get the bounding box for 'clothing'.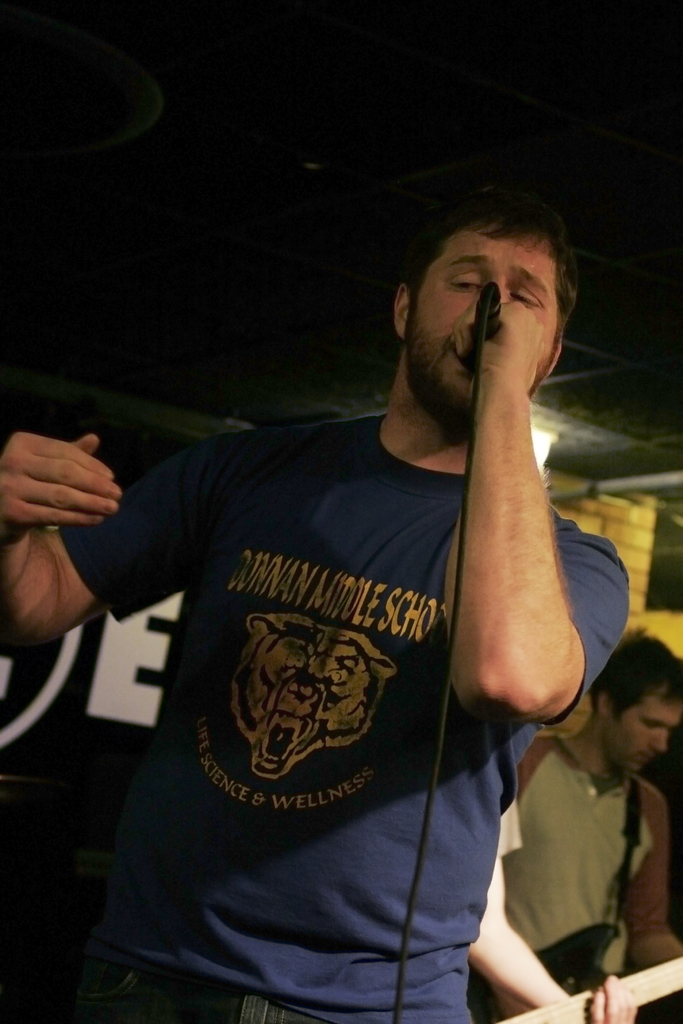
box(52, 412, 630, 1023).
